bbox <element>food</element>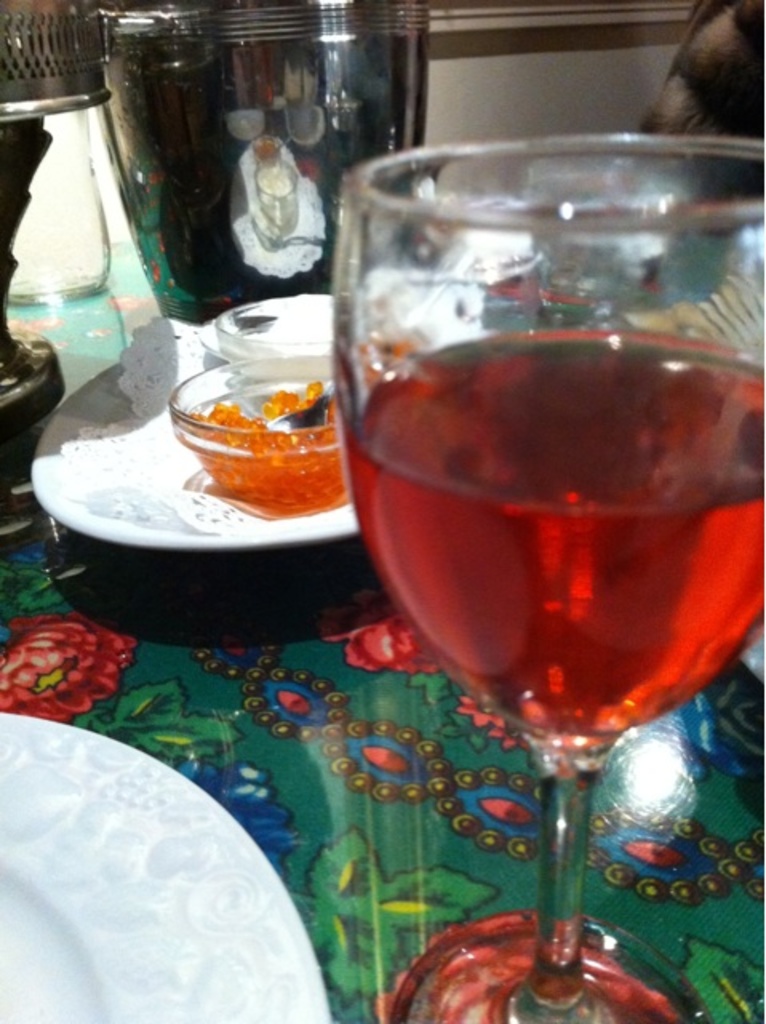
bbox=[171, 350, 347, 498]
